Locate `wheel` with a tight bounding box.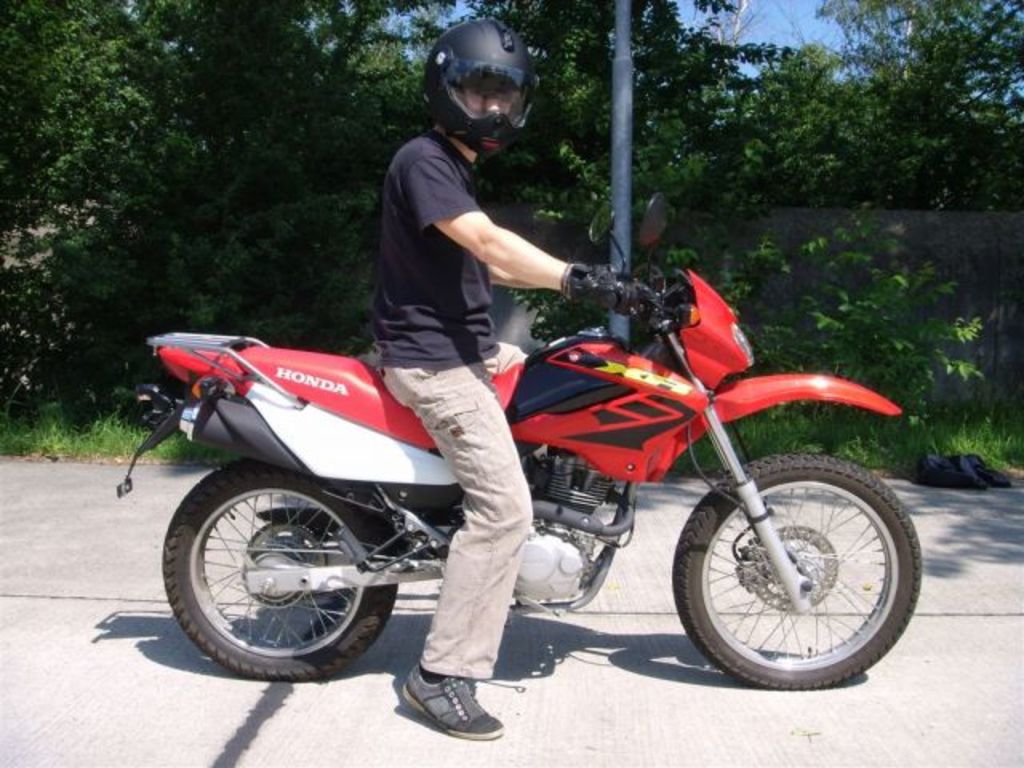
(x1=669, y1=448, x2=923, y2=691).
